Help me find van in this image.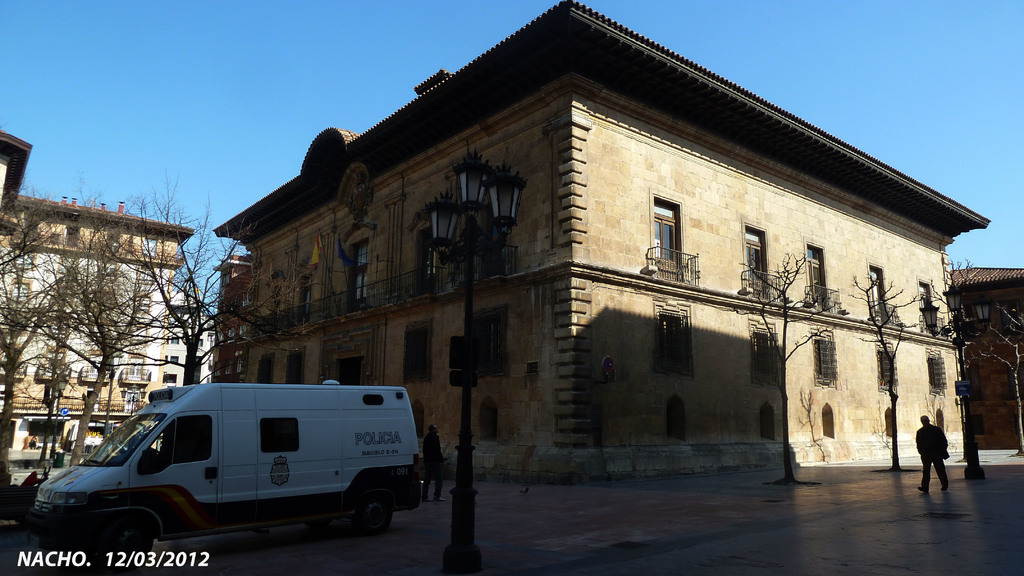
Found it: 31 365 431 566.
